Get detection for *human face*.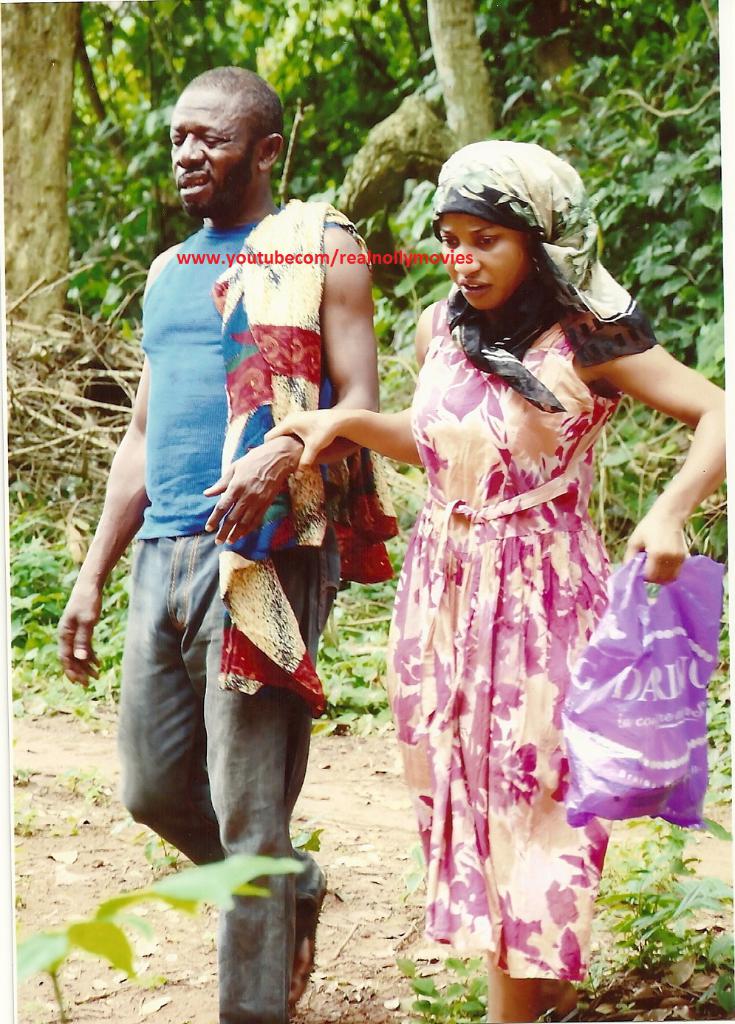
Detection: bbox(440, 203, 541, 319).
